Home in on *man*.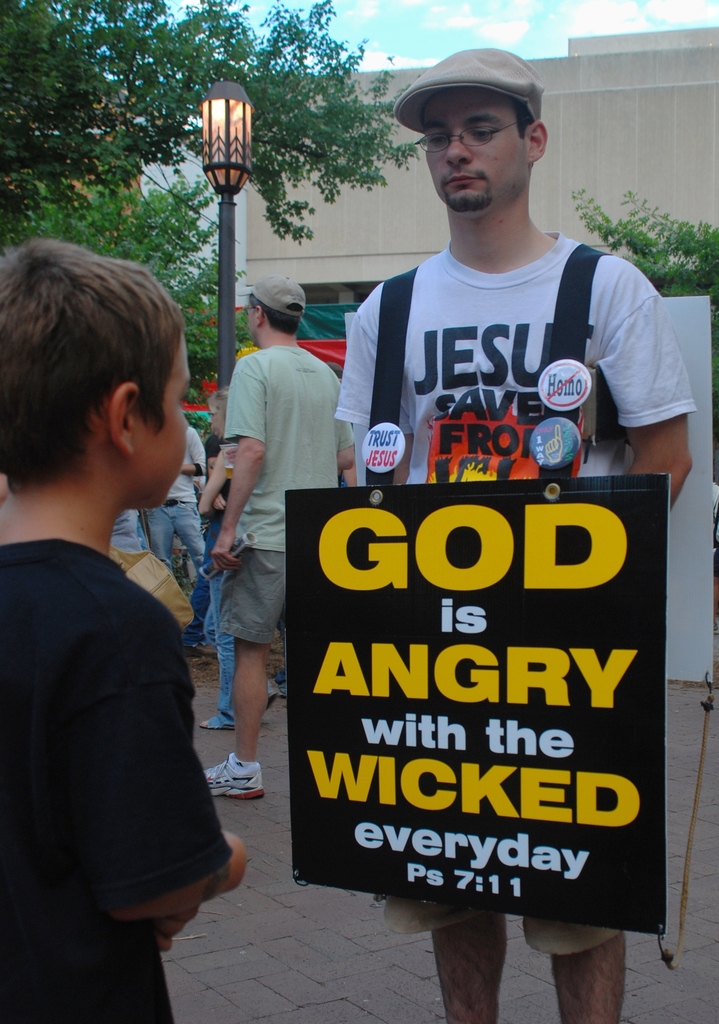
Homed in at <bbox>106, 506, 142, 550</bbox>.
